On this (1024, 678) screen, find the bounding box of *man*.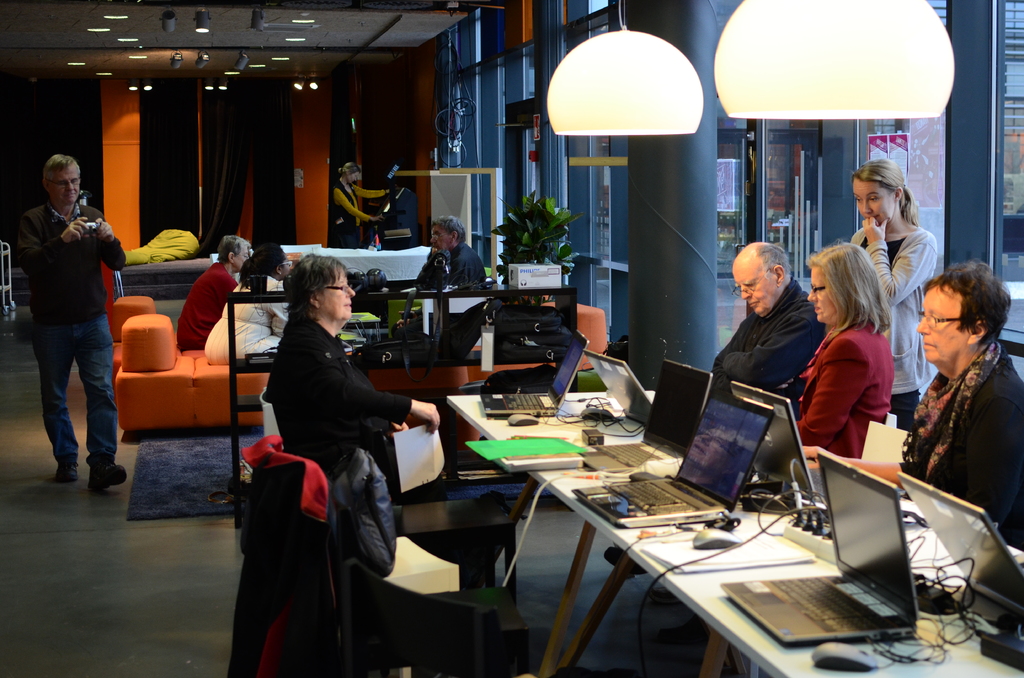
Bounding box: {"x1": 424, "y1": 207, "x2": 490, "y2": 333}.
